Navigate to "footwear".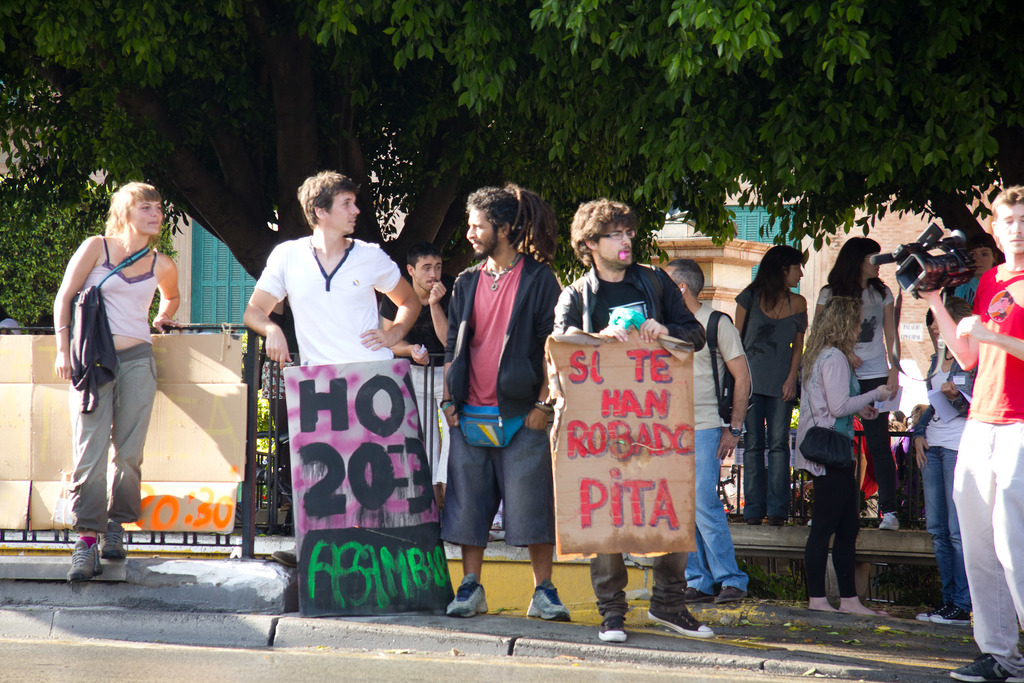
Navigation target: x1=767, y1=515, x2=785, y2=527.
